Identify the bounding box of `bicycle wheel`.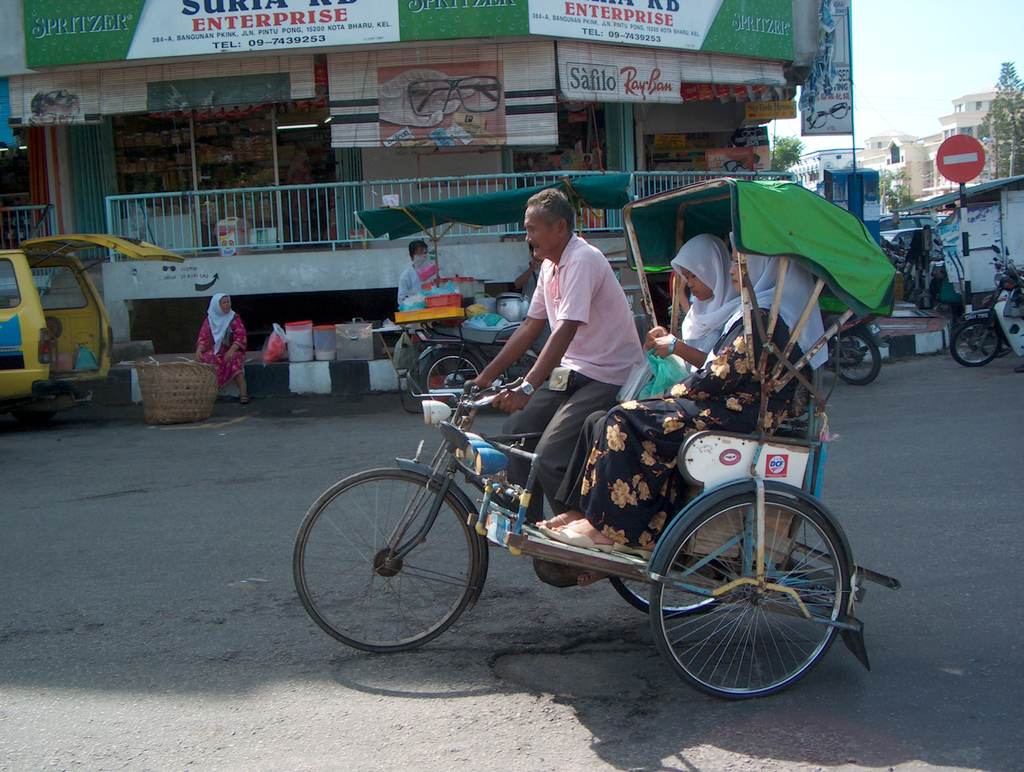
left=640, top=484, right=851, bottom=711.
